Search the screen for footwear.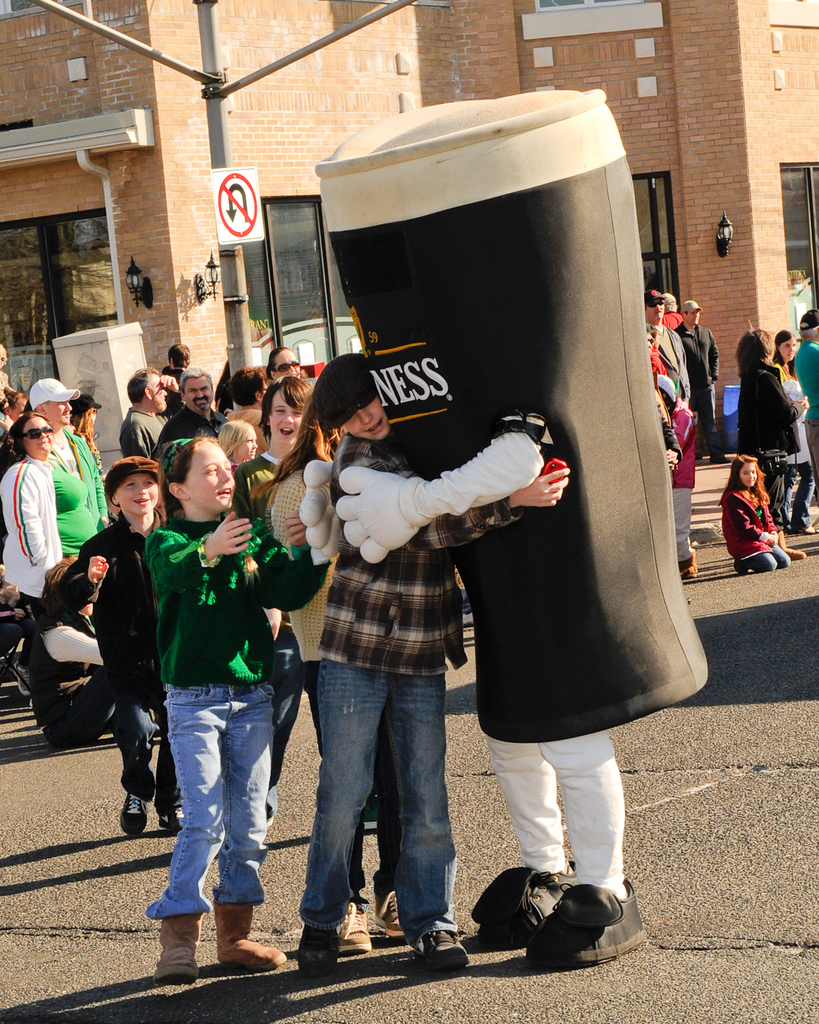
Found at Rect(369, 895, 406, 941).
